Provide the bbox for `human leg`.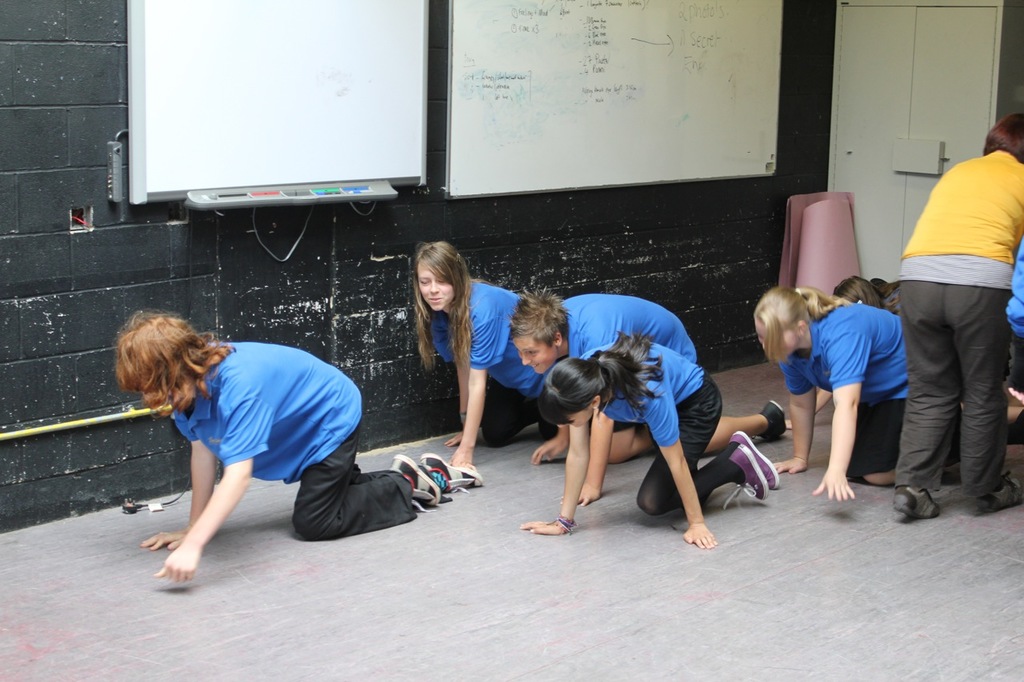
BBox(479, 377, 553, 444).
